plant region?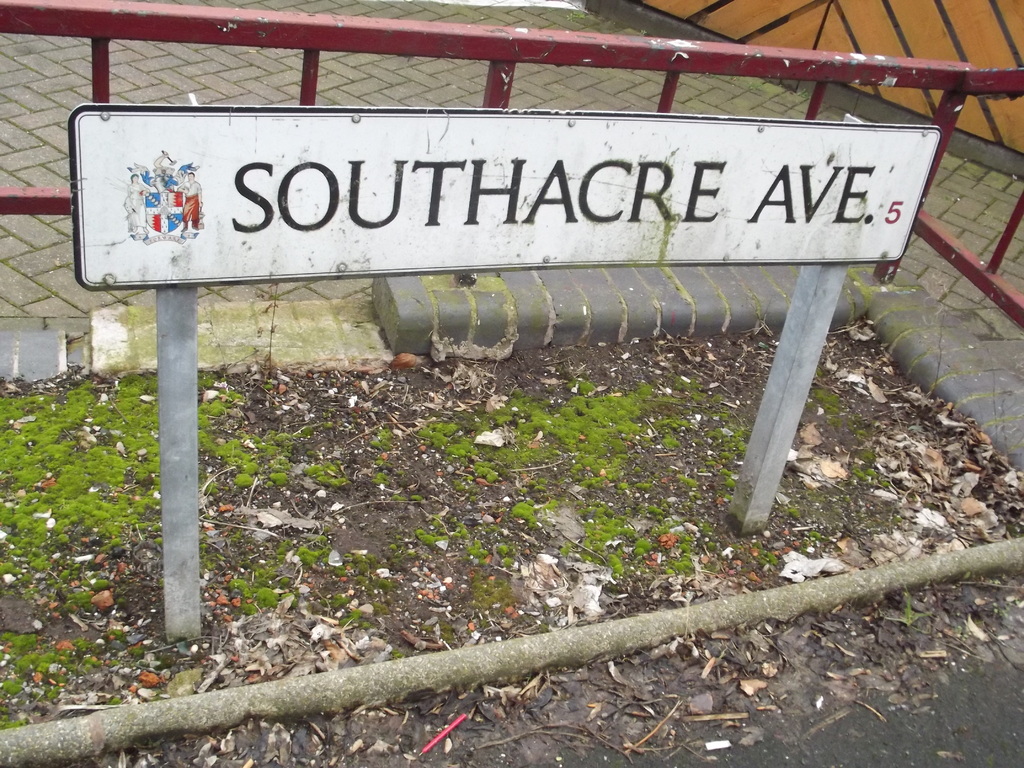
(x1=753, y1=541, x2=779, y2=571)
